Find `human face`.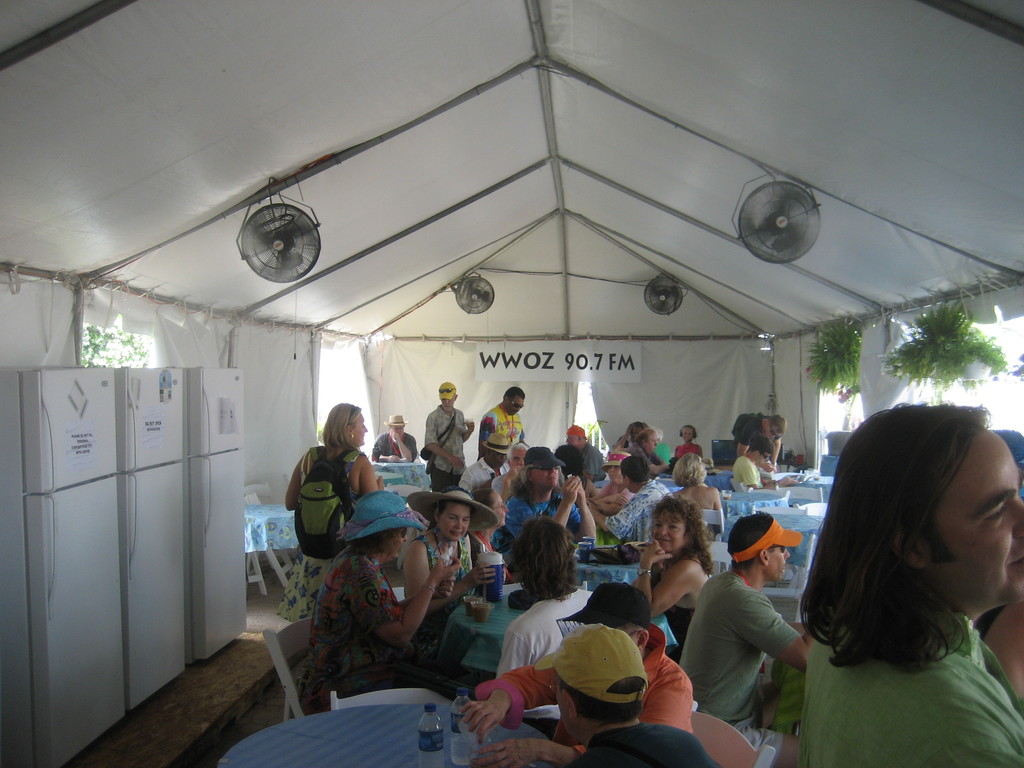
select_region(492, 448, 508, 467).
